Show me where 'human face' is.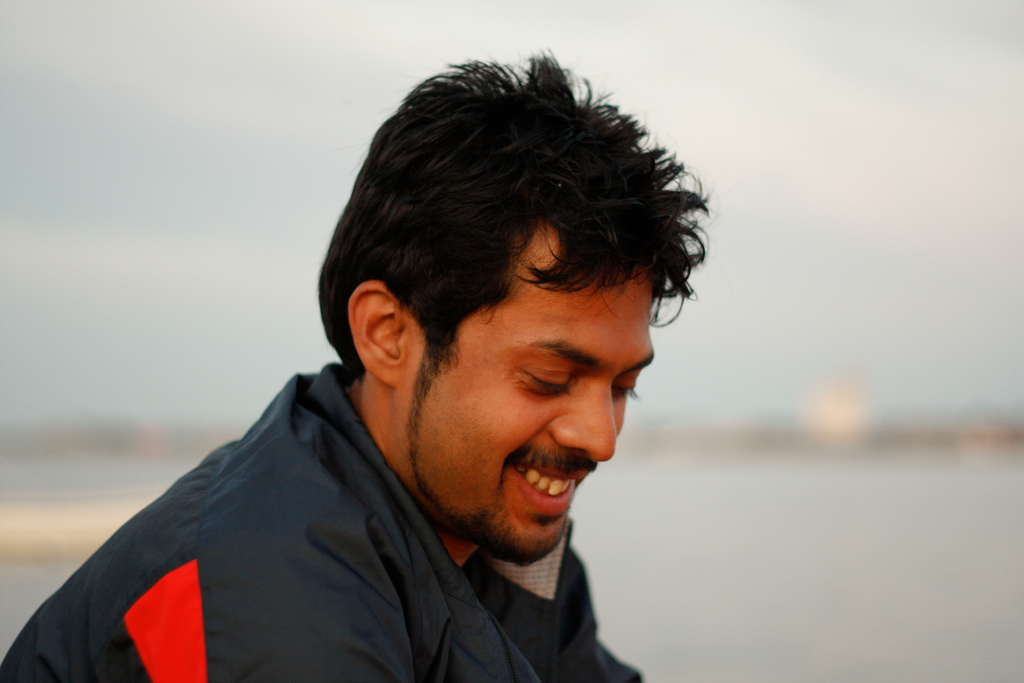
'human face' is at 394/223/652/562.
